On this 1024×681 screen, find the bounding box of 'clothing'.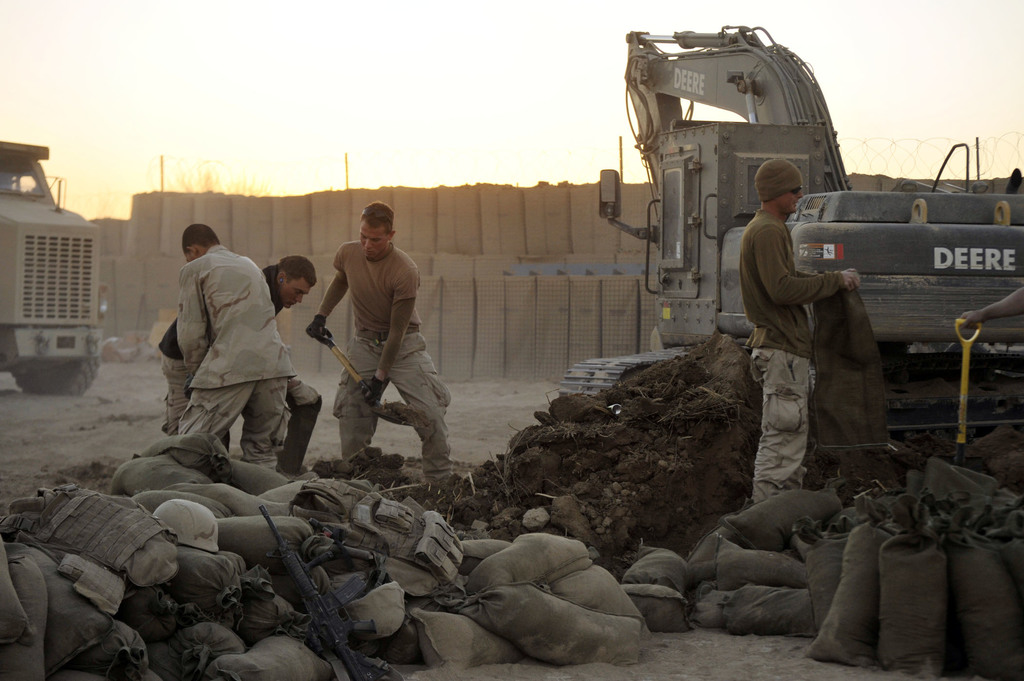
Bounding box: 741/211/852/504.
